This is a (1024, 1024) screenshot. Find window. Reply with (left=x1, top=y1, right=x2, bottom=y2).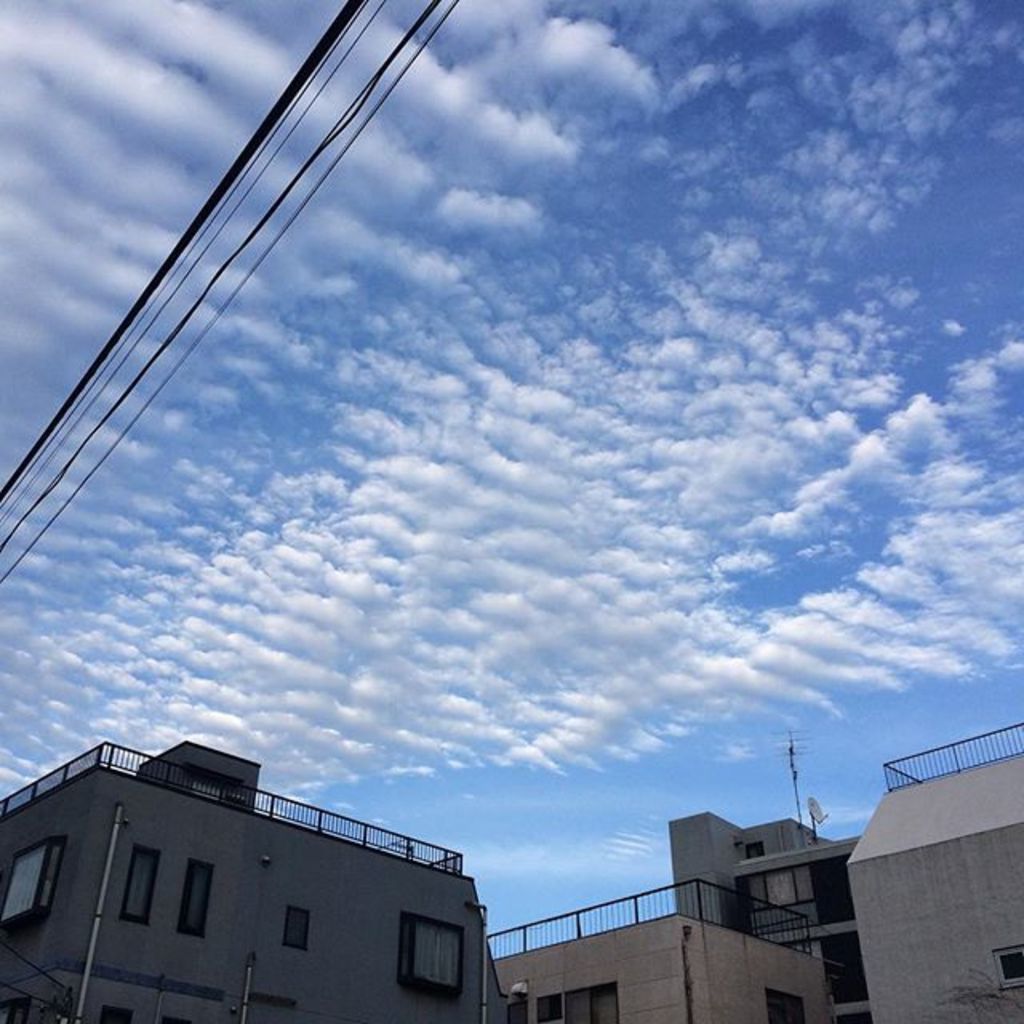
(left=398, top=910, right=466, bottom=1006).
